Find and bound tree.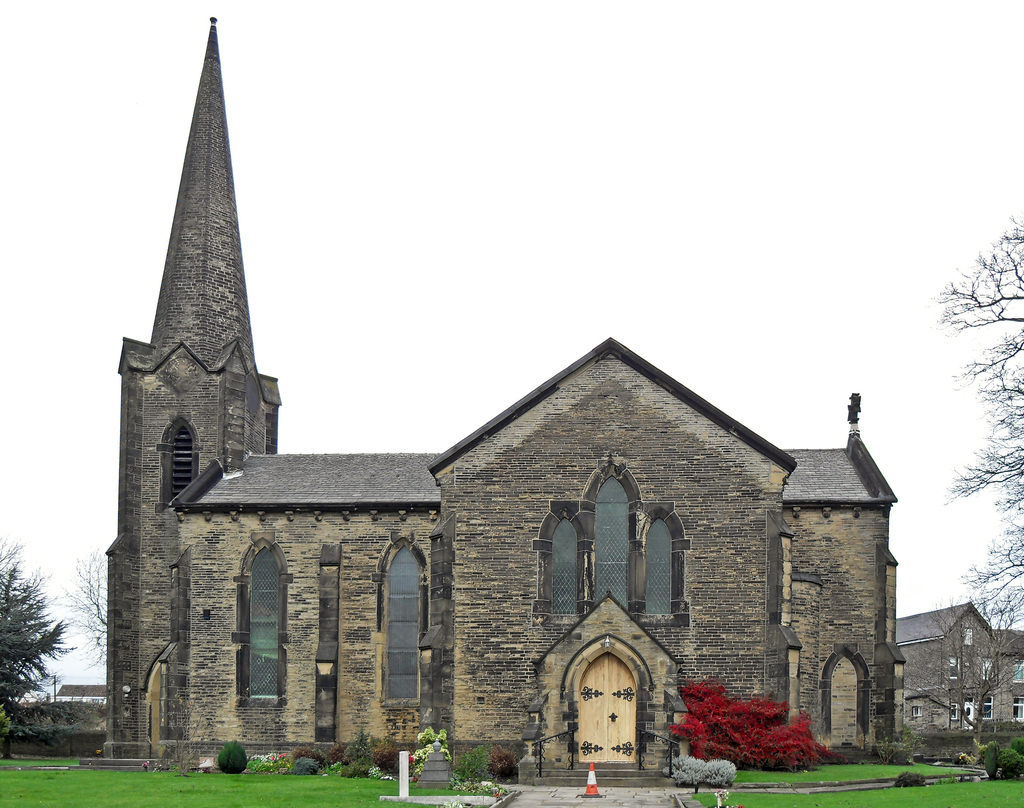
Bound: (68,551,105,666).
